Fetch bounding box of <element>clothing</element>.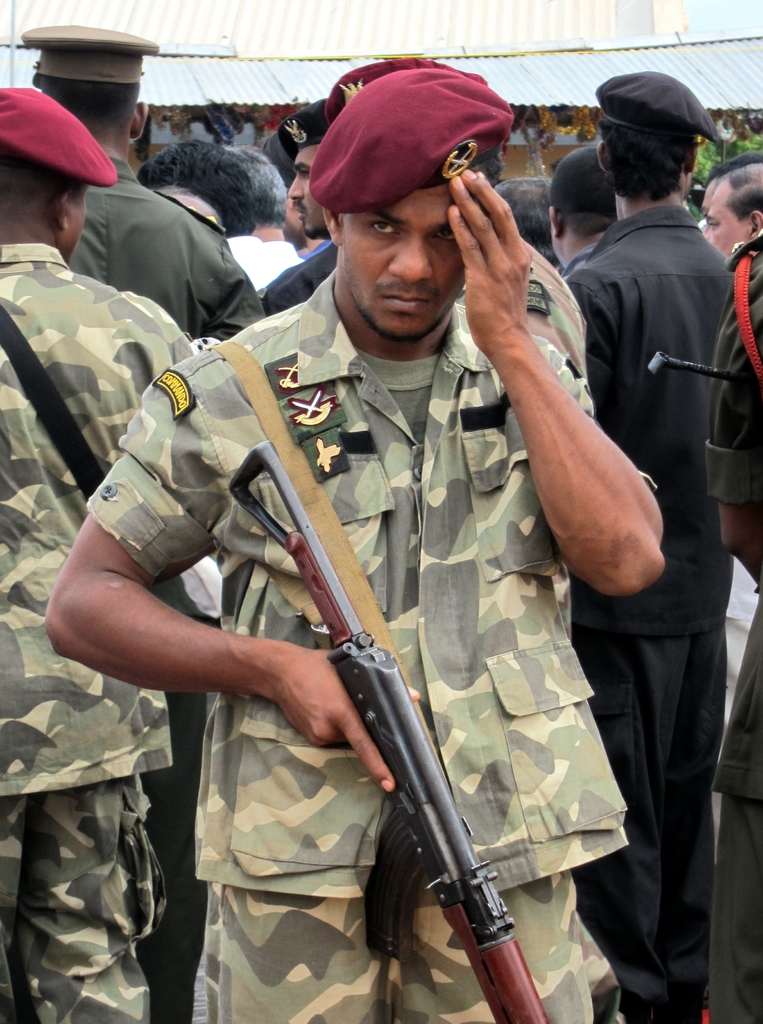
Bbox: select_region(698, 228, 762, 1023).
